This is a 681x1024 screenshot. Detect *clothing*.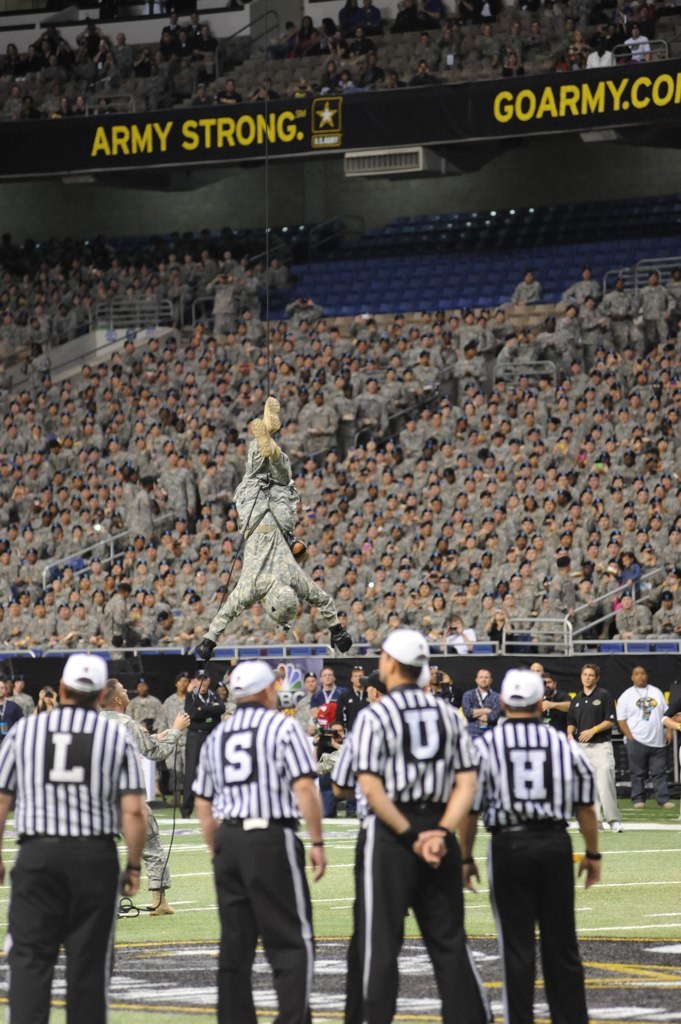
Rect(191, 706, 324, 1023).
